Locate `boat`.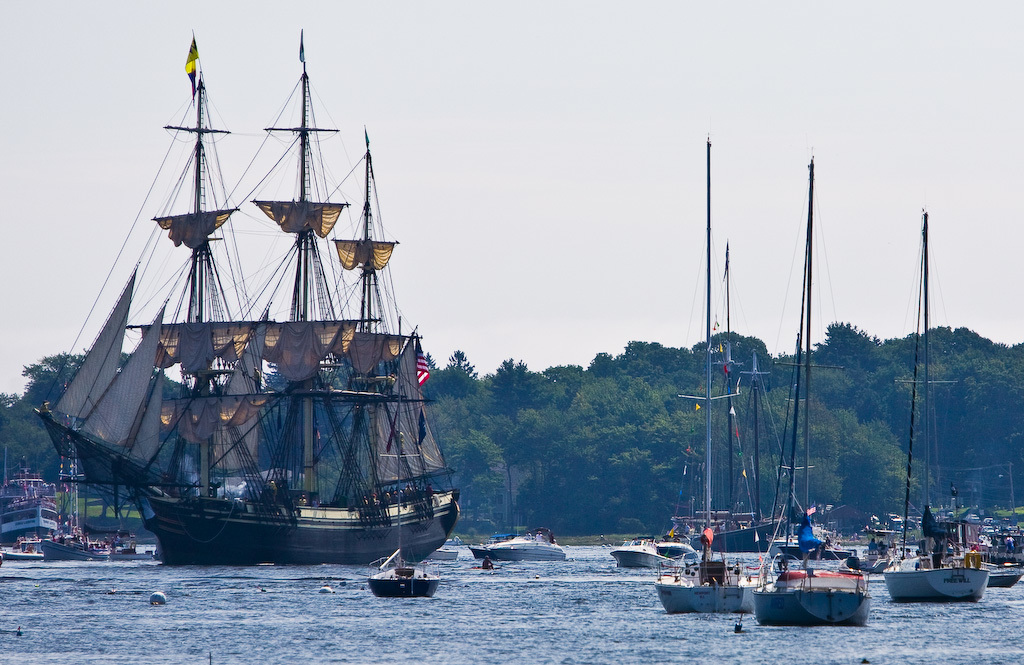
Bounding box: crop(366, 316, 436, 602).
